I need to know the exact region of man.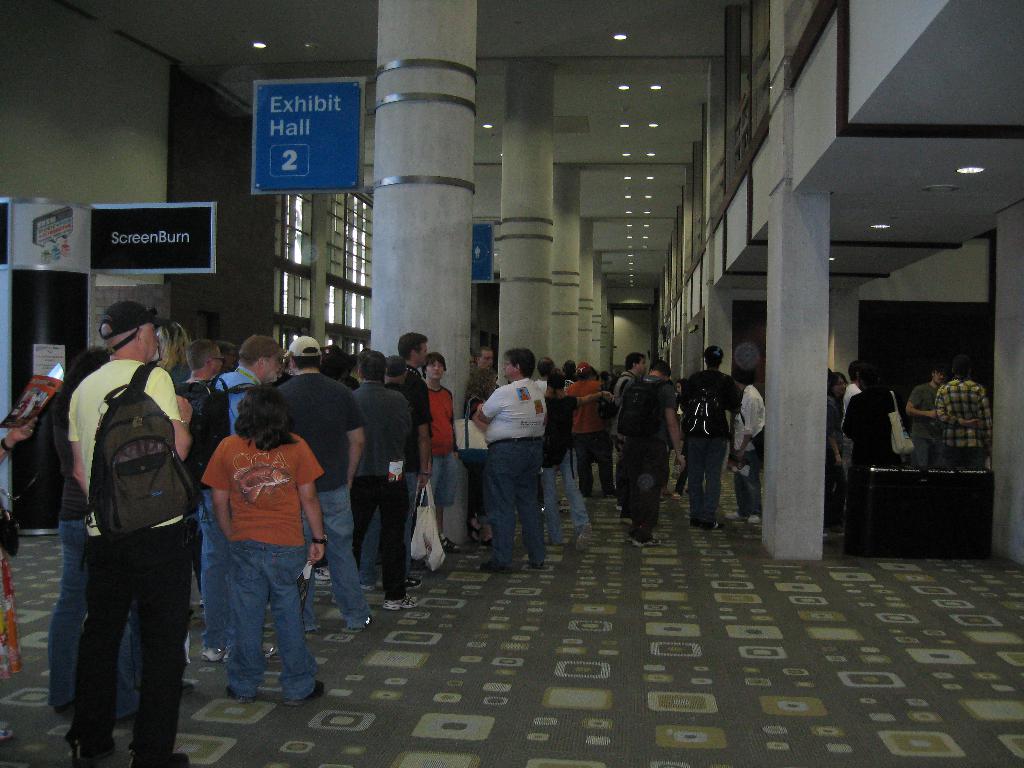
Region: box(417, 348, 467, 559).
